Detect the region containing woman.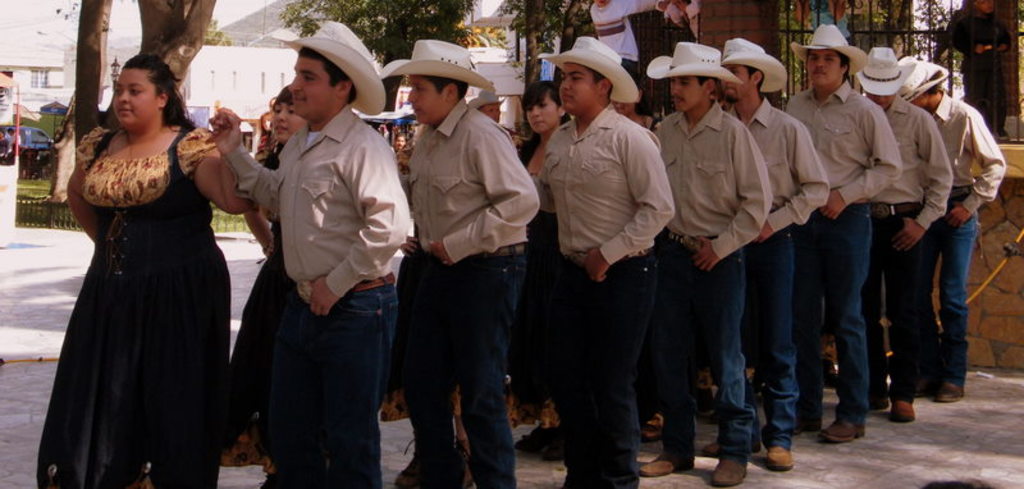
select_region(504, 67, 579, 449).
